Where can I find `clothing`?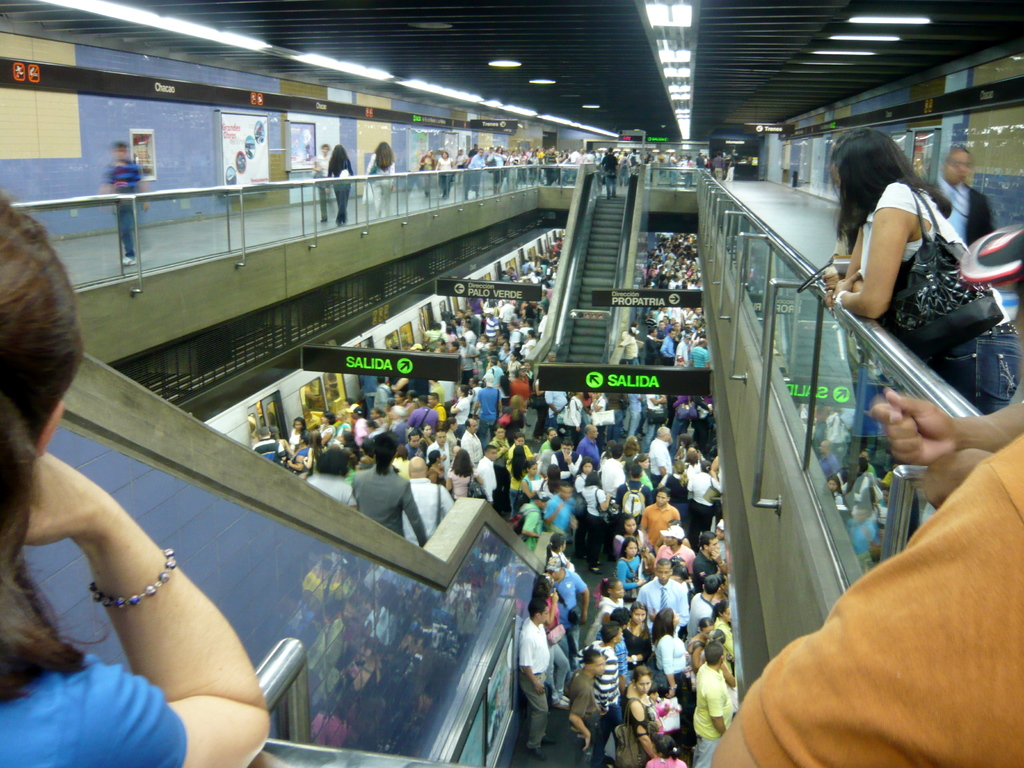
You can find it at {"x1": 394, "y1": 403, "x2": 413, "y2": 416}.
